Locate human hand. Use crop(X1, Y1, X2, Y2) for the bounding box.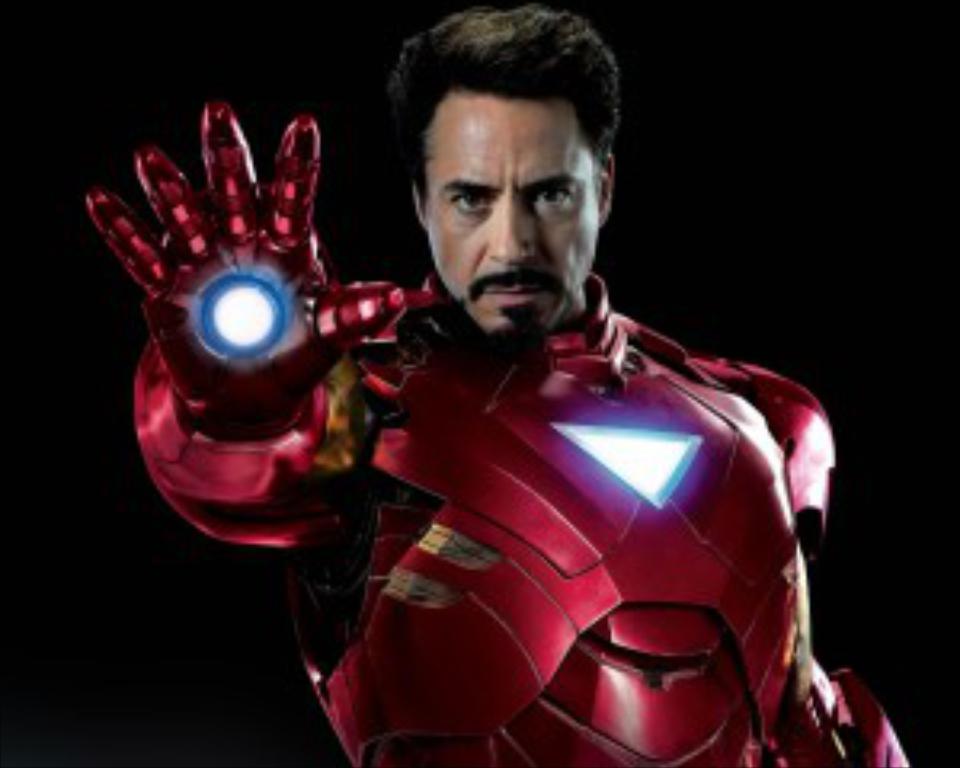
crop(77, 173, 384, 528).
